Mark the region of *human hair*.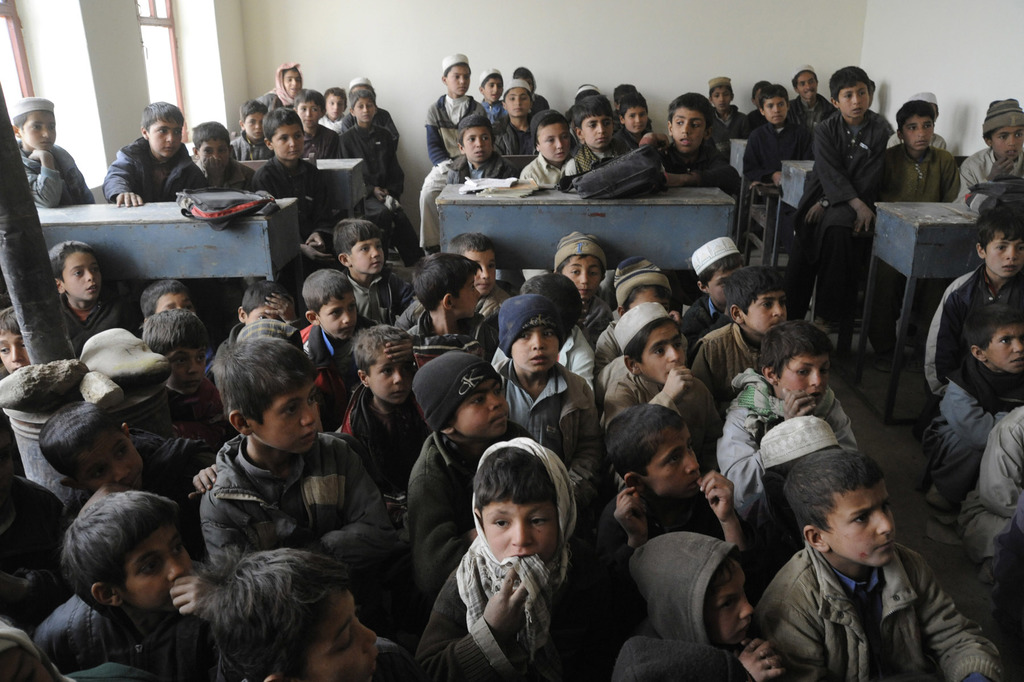
Region: x1=38 y1=399 x2=152 y2=493.
